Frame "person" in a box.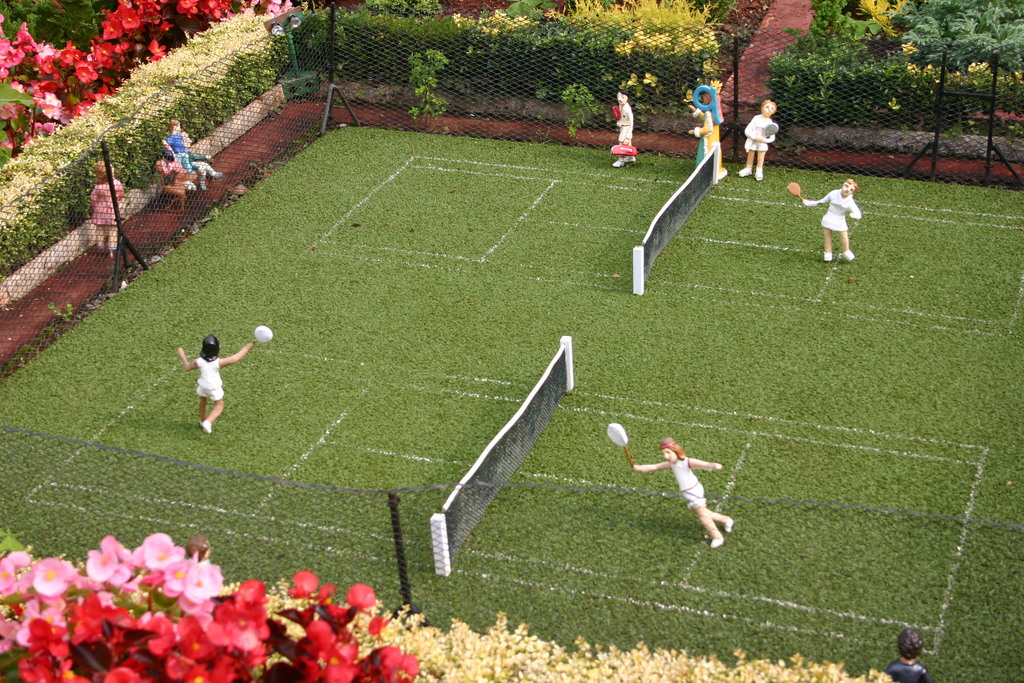
l=175, t=334, r=255, b=429.
